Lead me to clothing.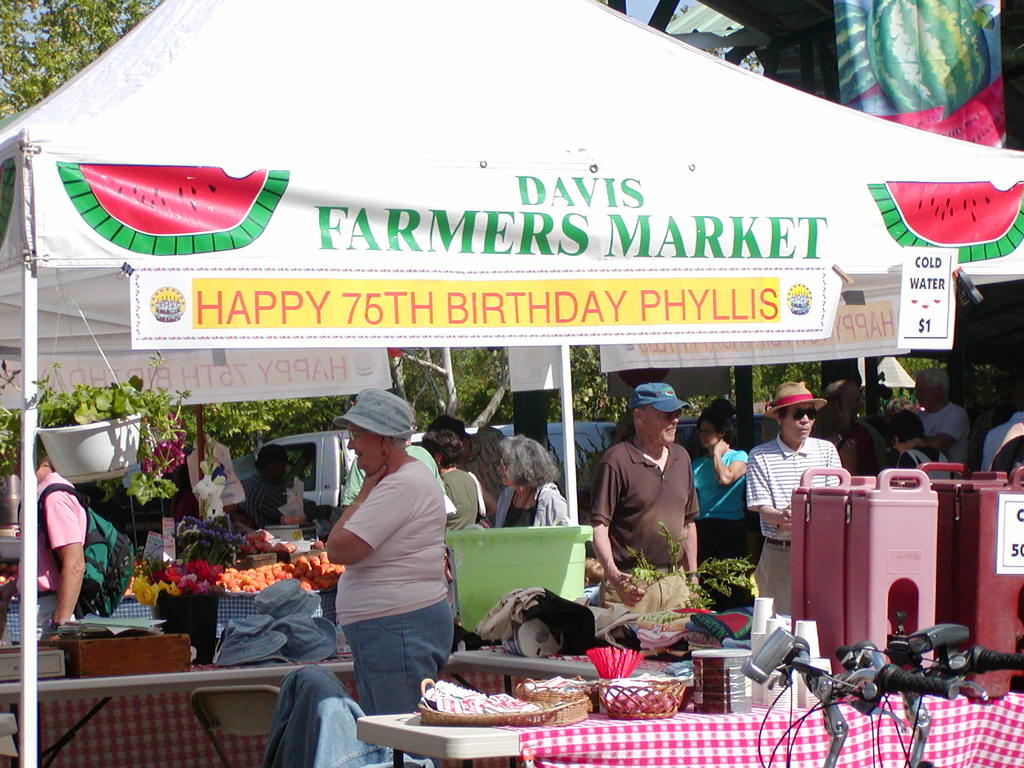
Lead to crop(919, 401, 972, 468).
